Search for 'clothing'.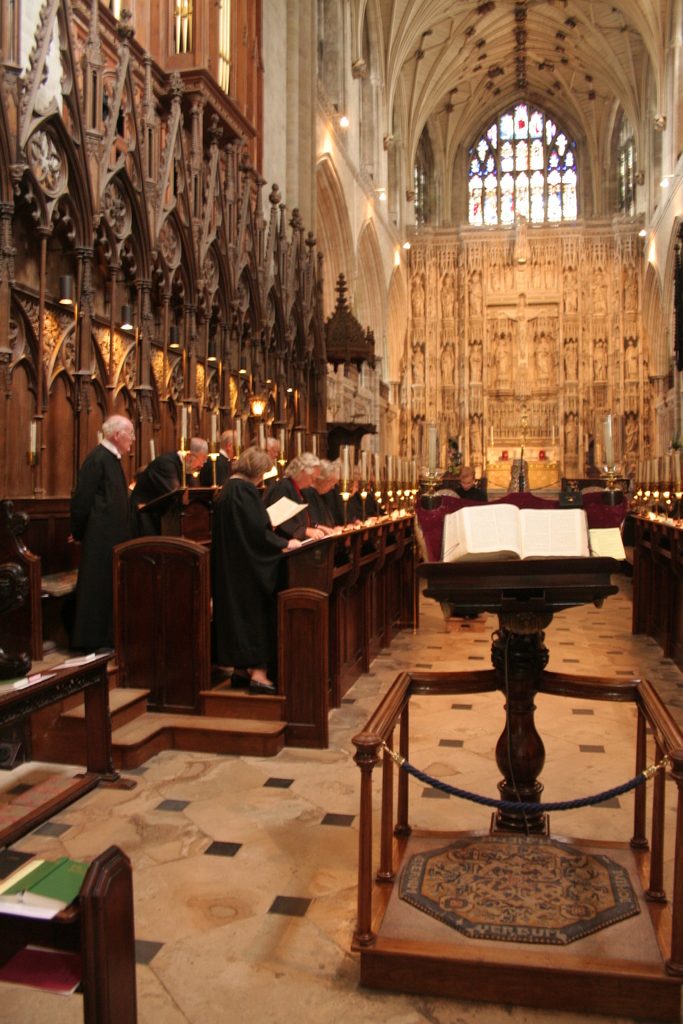
Found at {"x1": 457, "y1": 487, "x2": 484, "y2": 508}.
